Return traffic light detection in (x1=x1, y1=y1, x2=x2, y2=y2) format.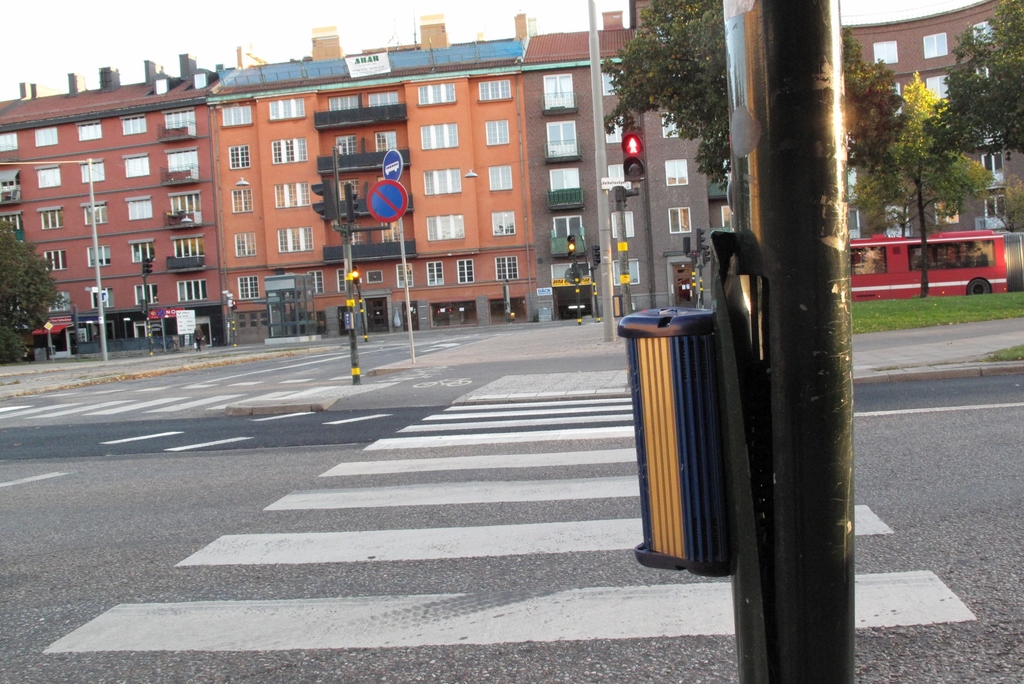
(x1=698, y1=247, x2=710, y2=268).
